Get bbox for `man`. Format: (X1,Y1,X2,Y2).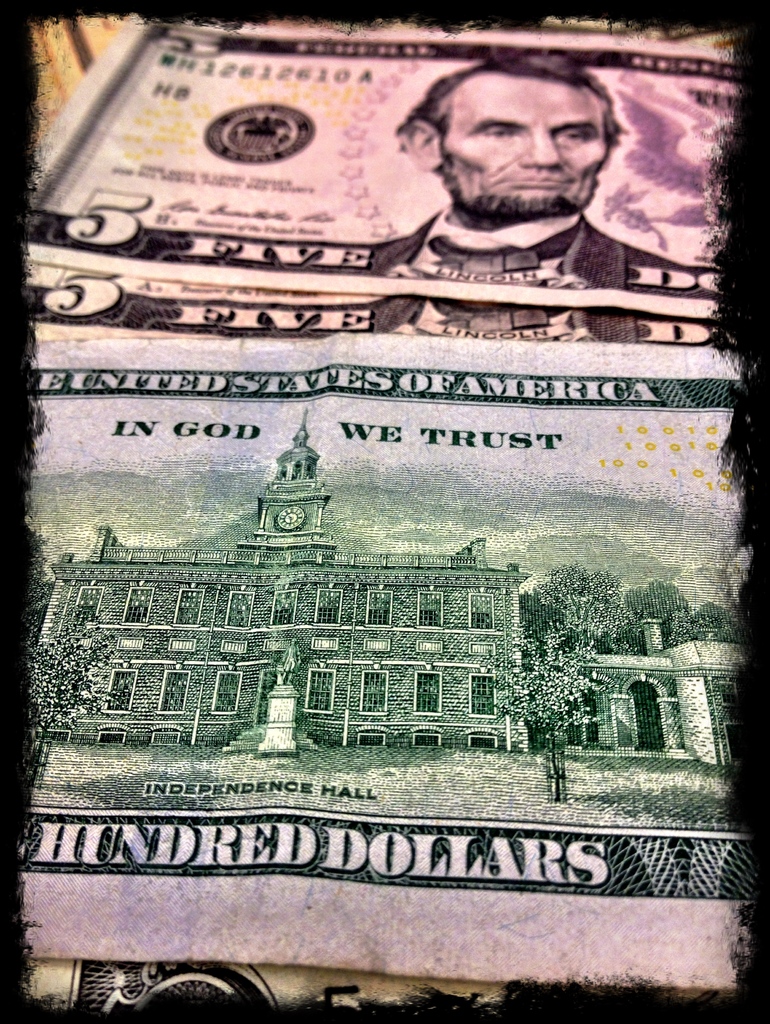
(411,44,648,232).
